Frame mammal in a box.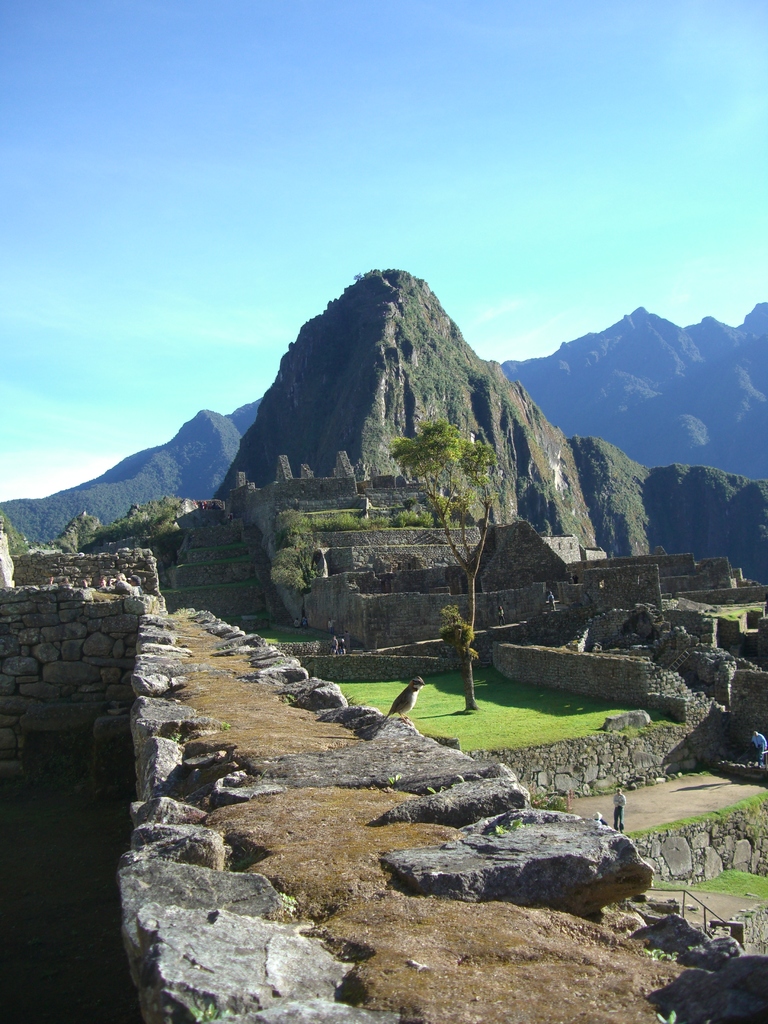
bbox=[751, 731, 767, 768].
